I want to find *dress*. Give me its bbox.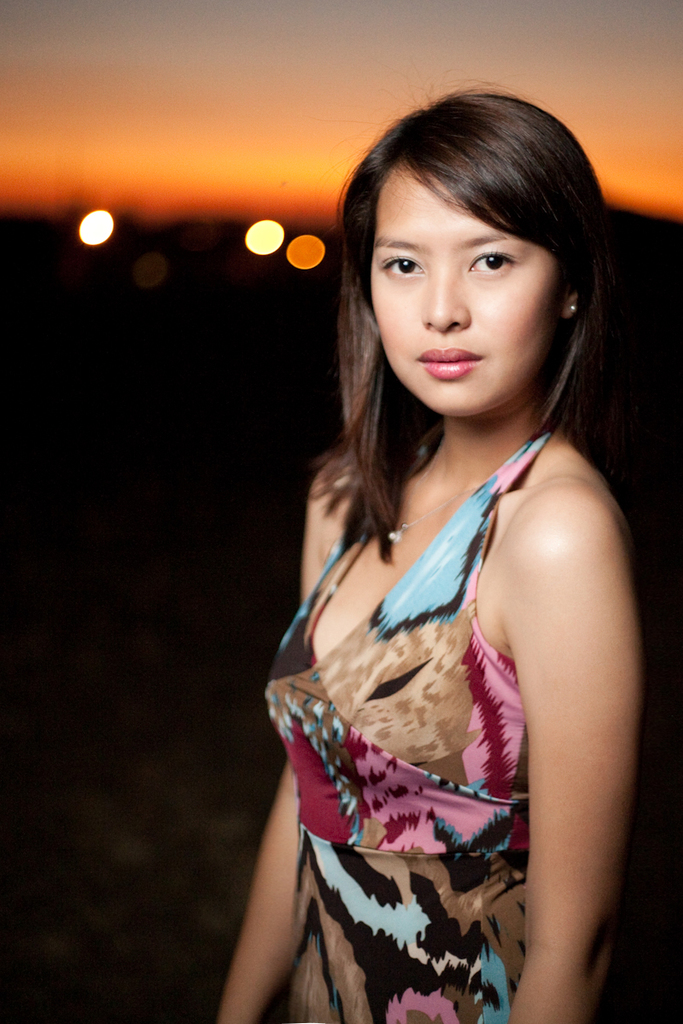
265, 424, 614, 1023.
